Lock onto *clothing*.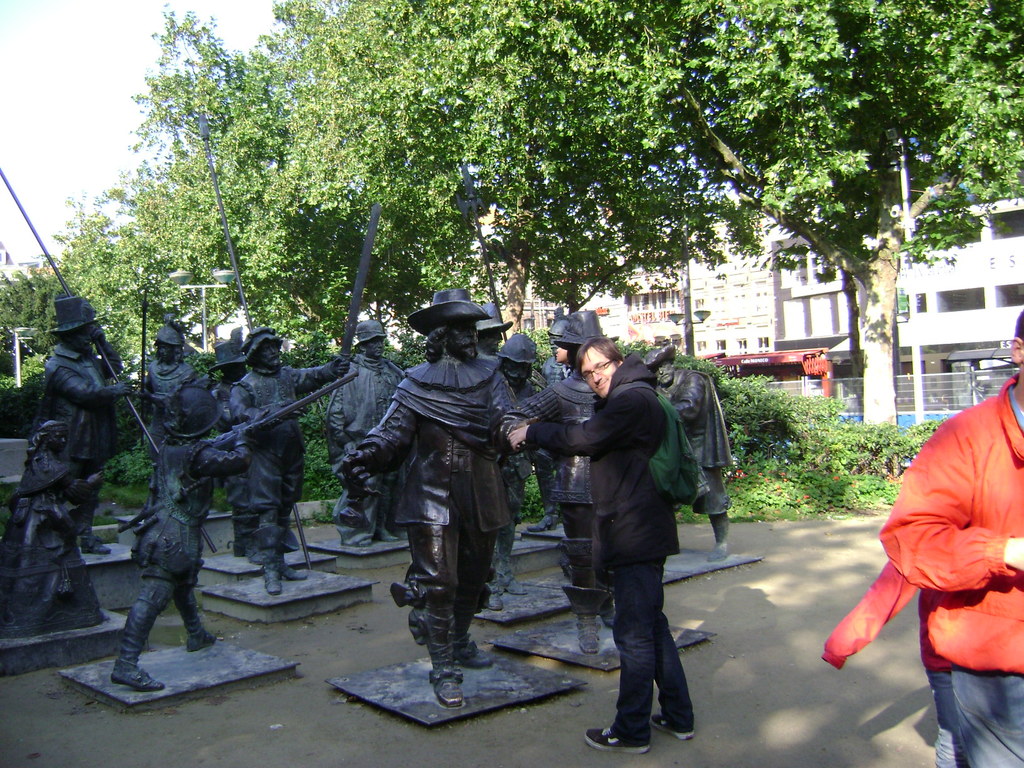
Locked: pyautogui.locateOnScreen(888, 380, 1023, 767).
